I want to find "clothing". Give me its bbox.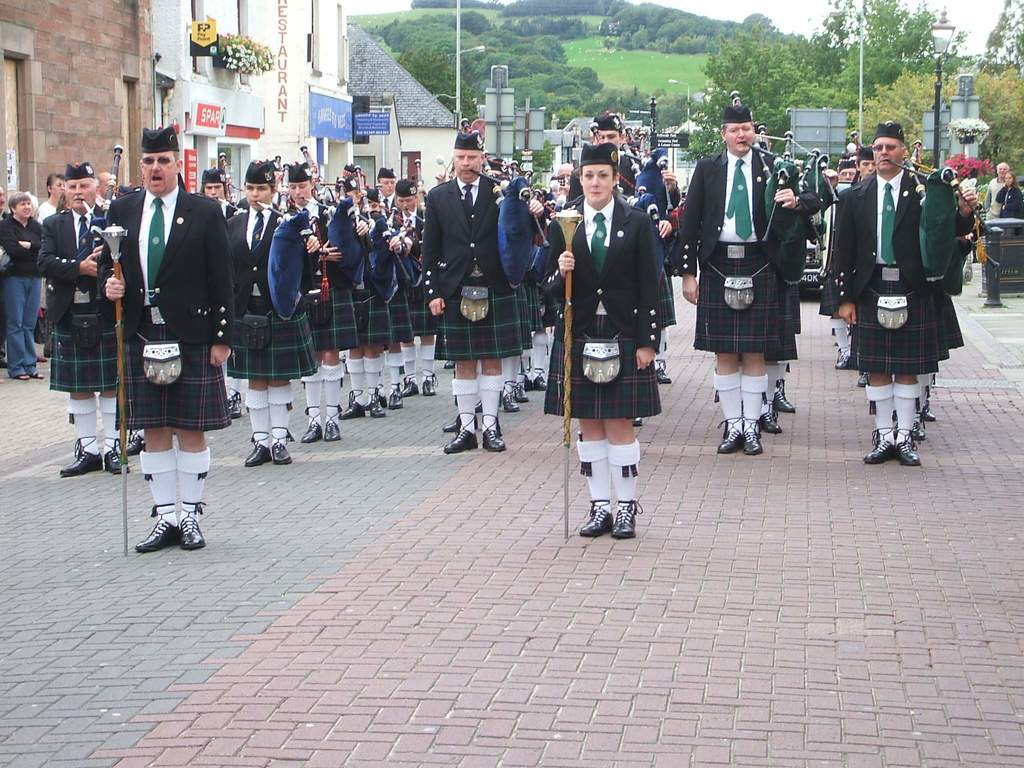
(530, 195, 660, 419).
